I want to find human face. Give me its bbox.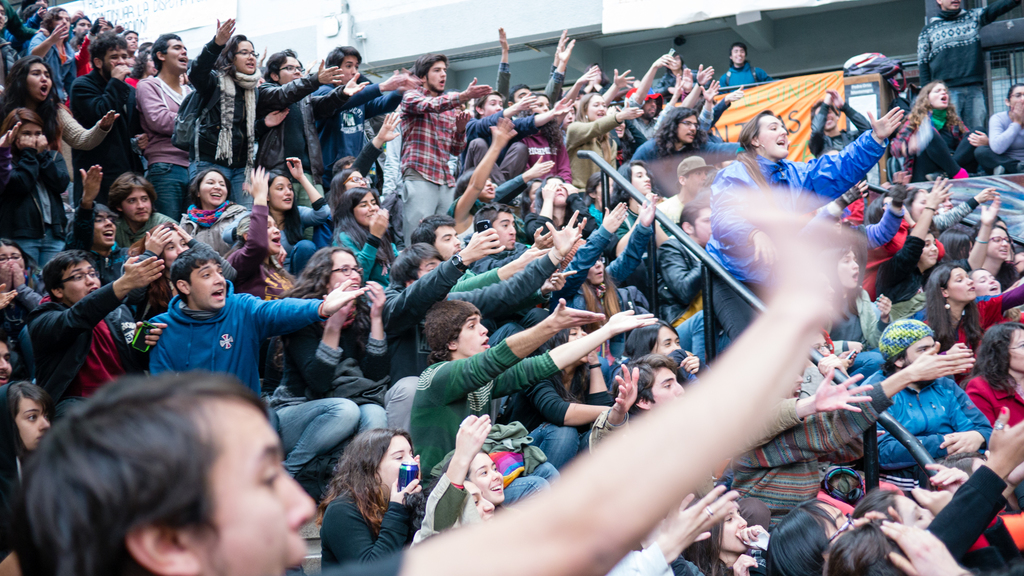
left=51, top=11, right=71, bottom=35.
